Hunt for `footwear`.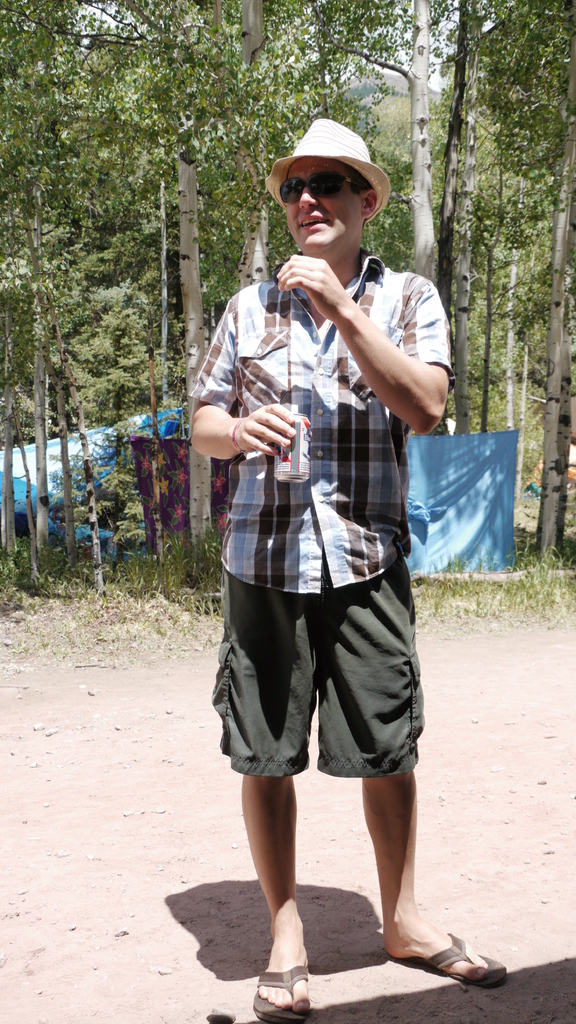
Hunted down at (253, 956, 305, 1023).
